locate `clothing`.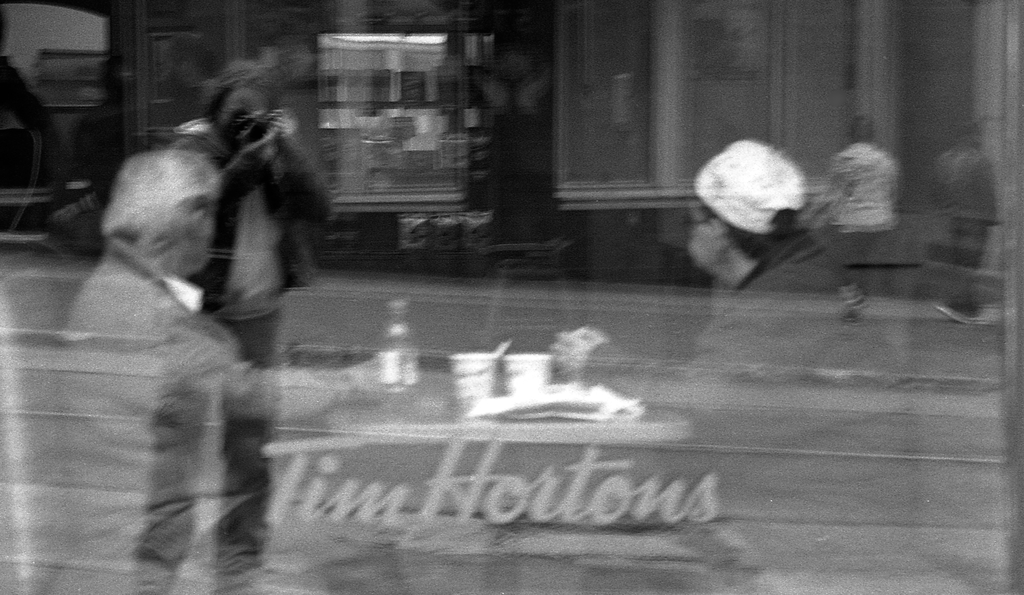
Bounding box: BBox(800, 136, 901, 286).
